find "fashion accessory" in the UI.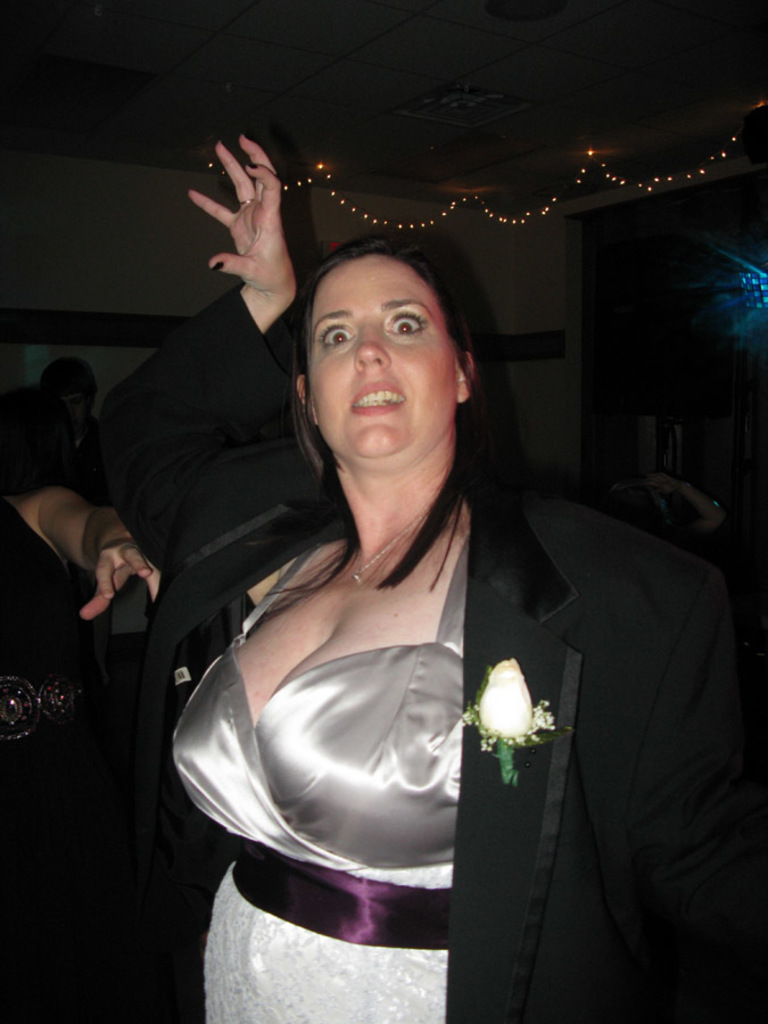
UI element at x1=348 y1=504 x2=436 y2=584.
